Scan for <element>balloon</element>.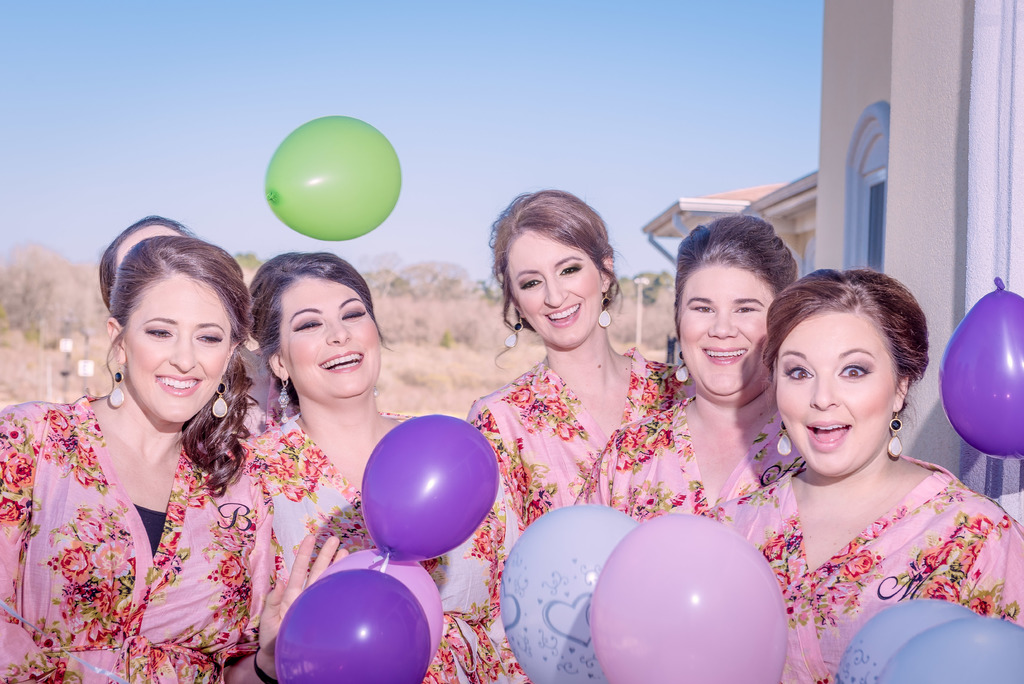
Scan result: {"x1": 360, "y1": 416, "x2": 500, "y2": 557}.
